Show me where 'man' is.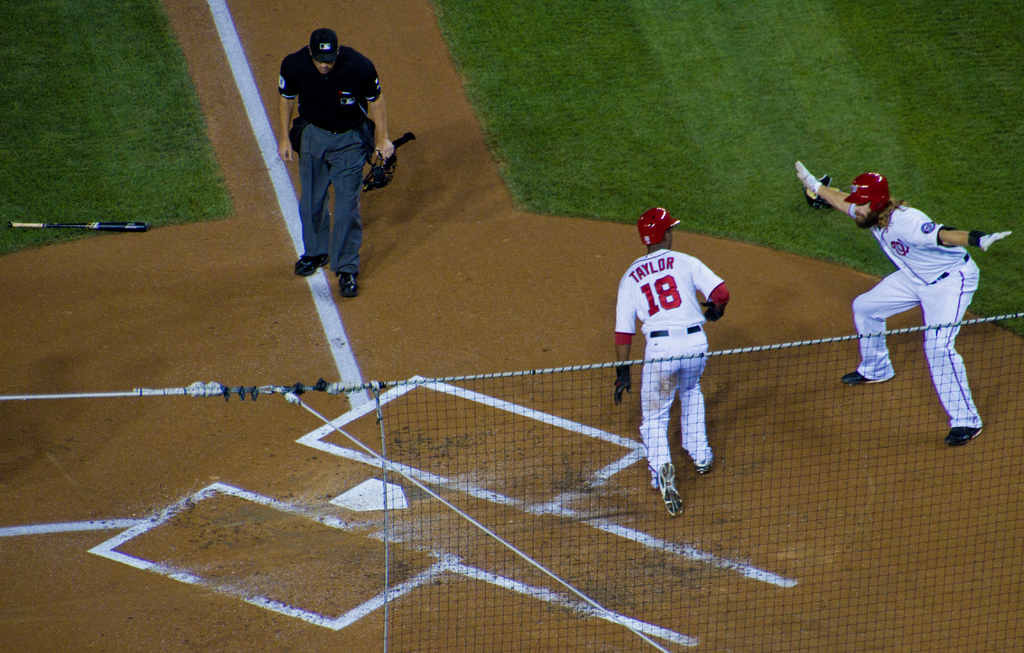
'man' is at box=[267, 22, 392, 310].
